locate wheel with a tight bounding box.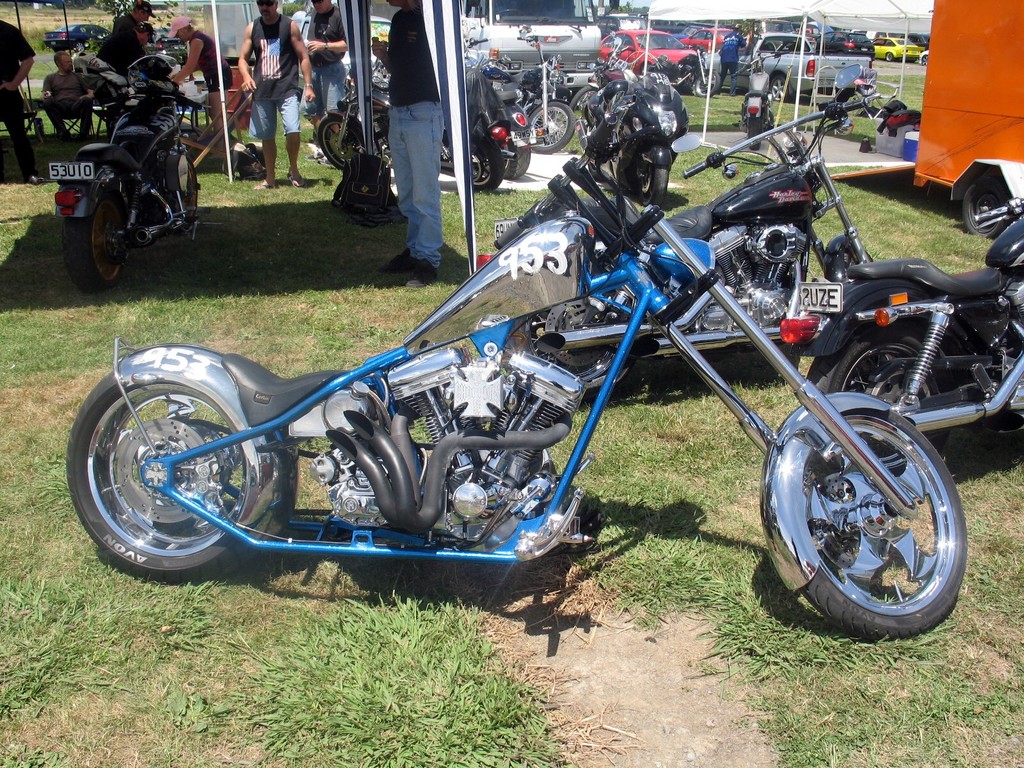
bbox(529, 108, 575, 152).
